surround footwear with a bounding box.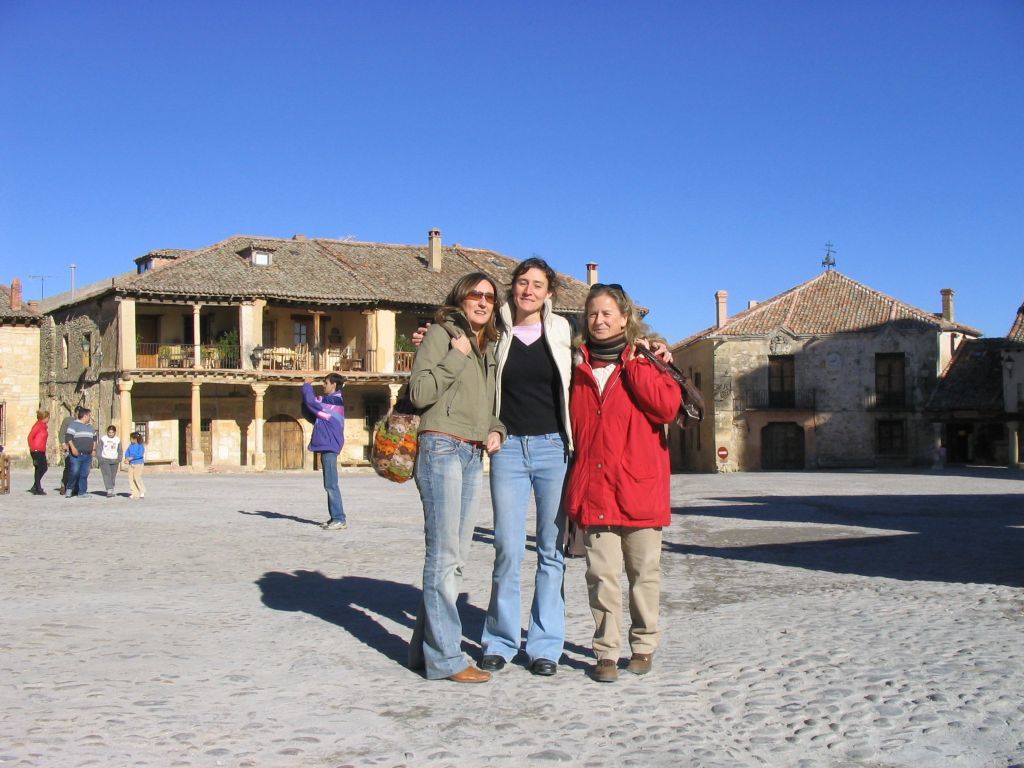
locate(596, 664, 616, 682).
